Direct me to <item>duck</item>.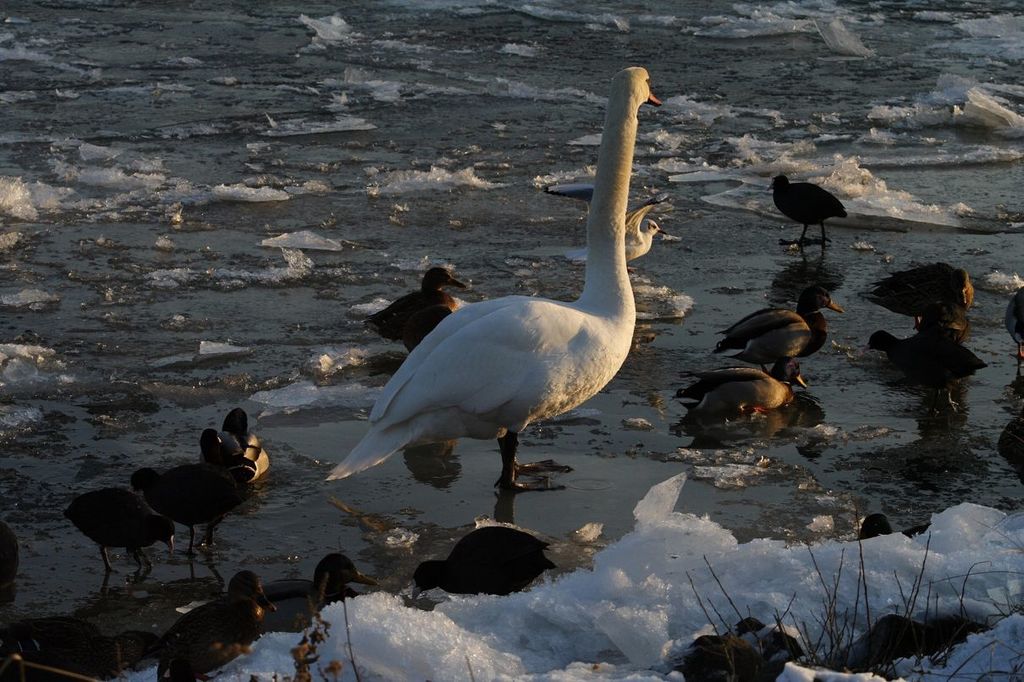
Direction: [left=319, top=553, right=366, bottom=602].
